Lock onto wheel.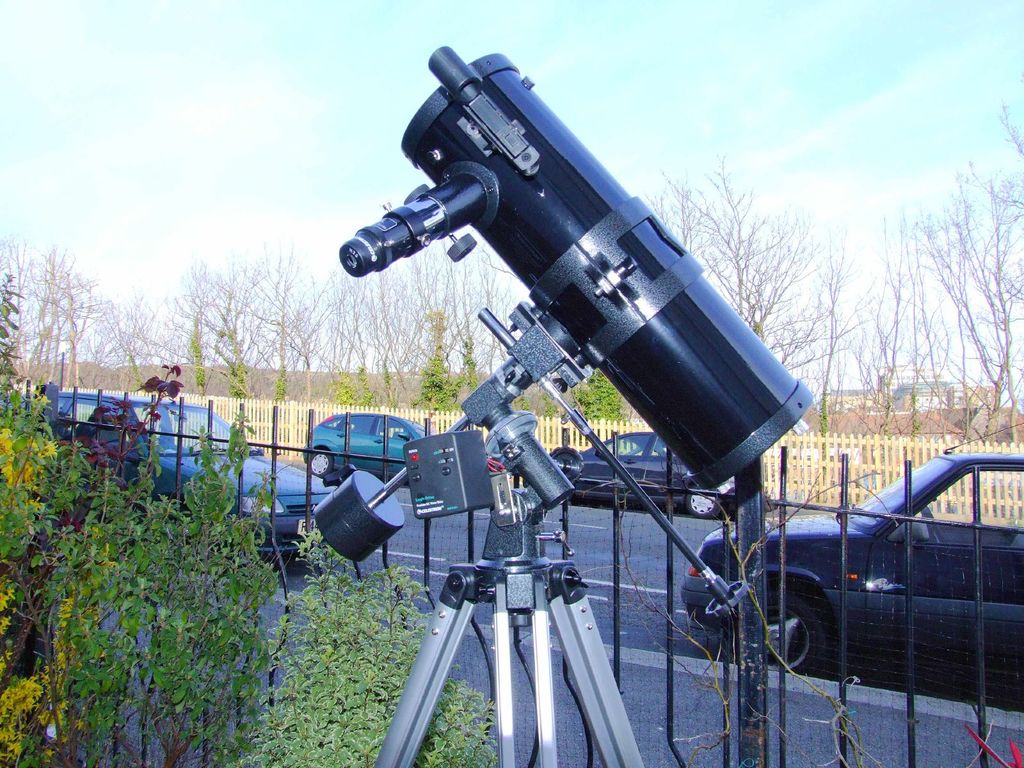
Locked: l=311, t=449, r=335, b=474.
